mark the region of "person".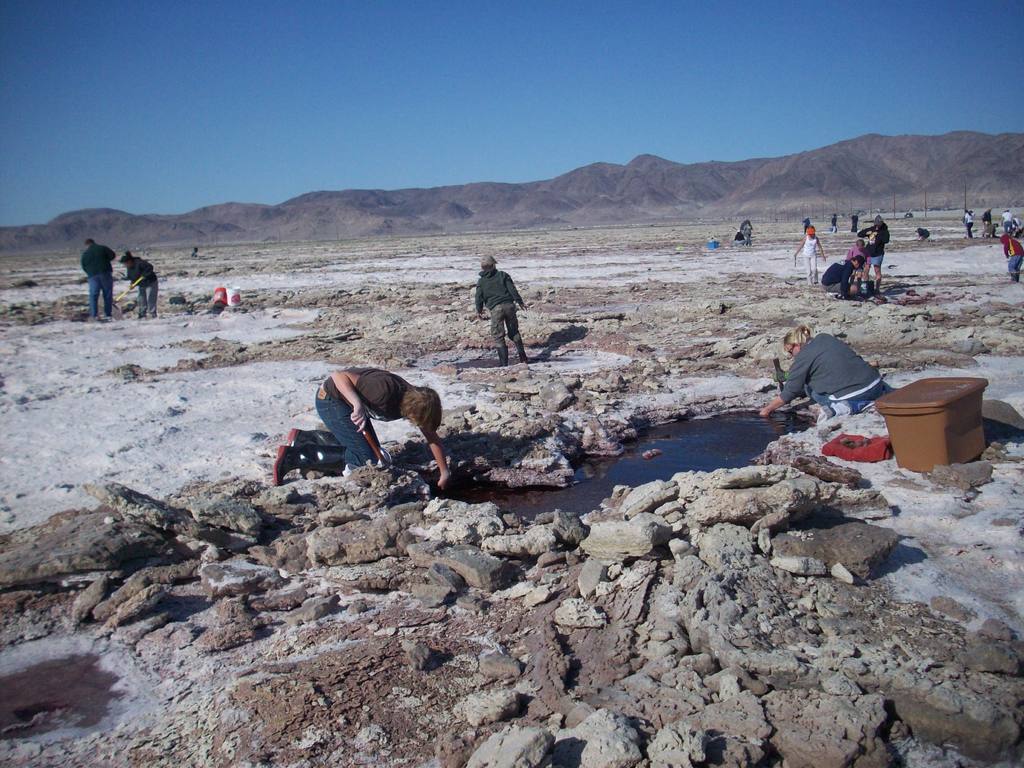
Region: left=81, top=240, right=116, bottom=319.
